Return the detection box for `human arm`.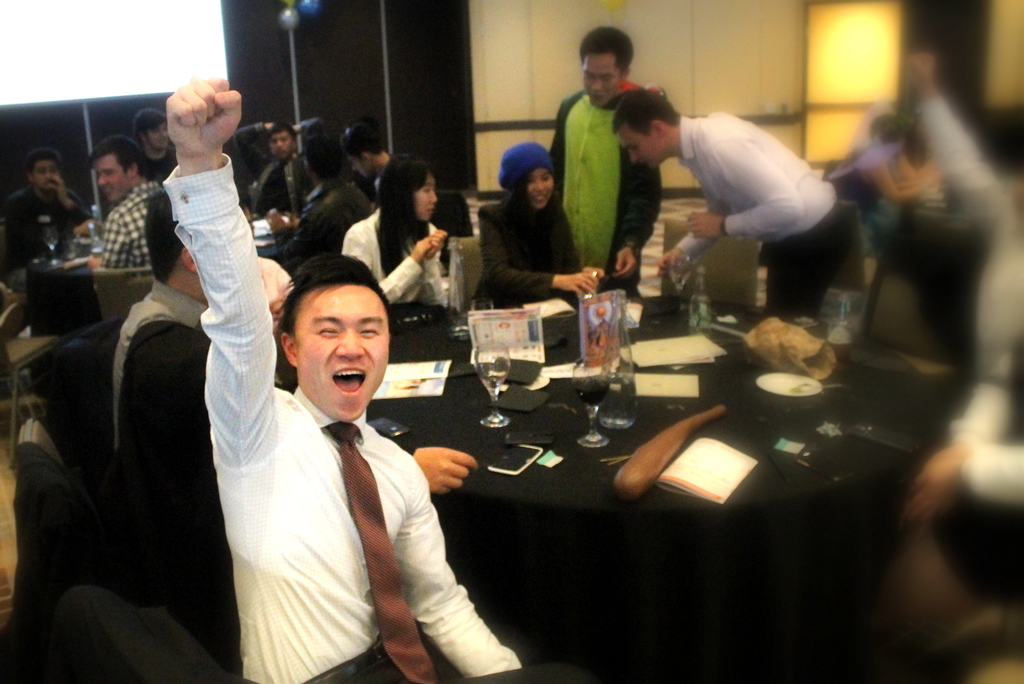
x1=684, y1=137, x2=808, y2=237.
